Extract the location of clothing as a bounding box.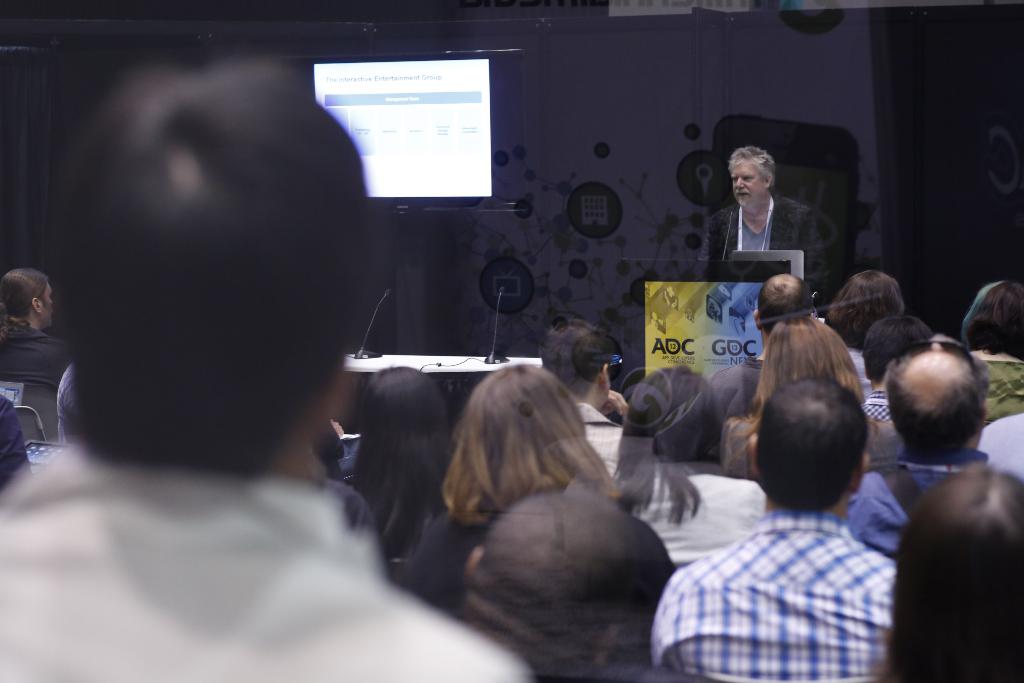
[left=824, top=454, right=993, bottom=550].
